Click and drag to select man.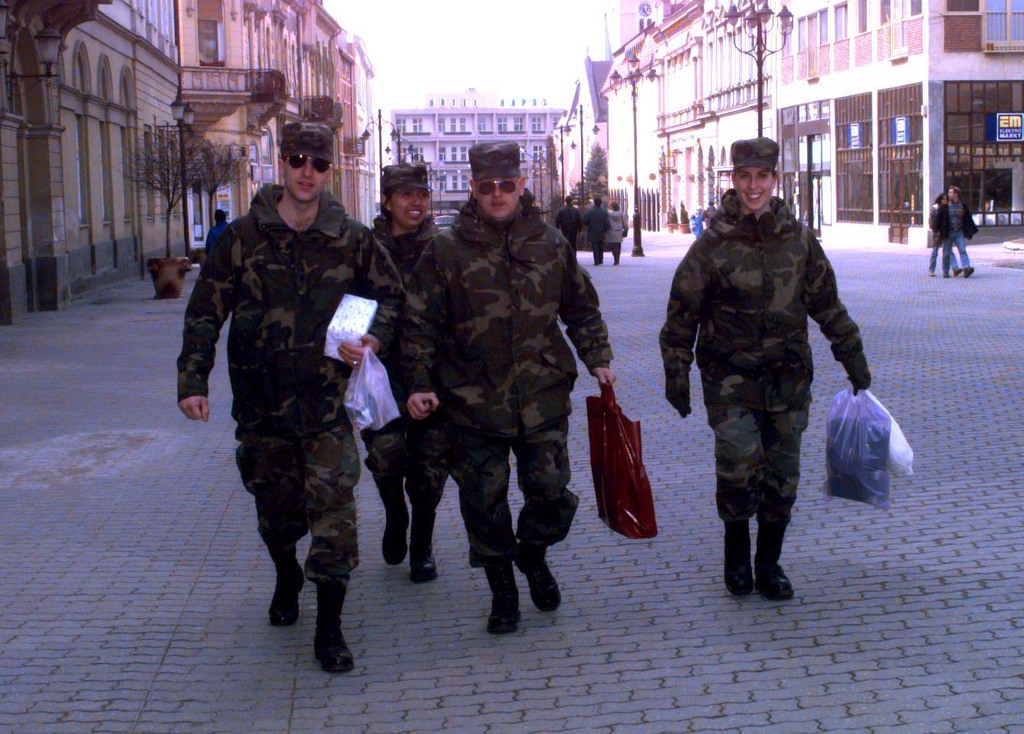
Selection: 944,185,981,279.
